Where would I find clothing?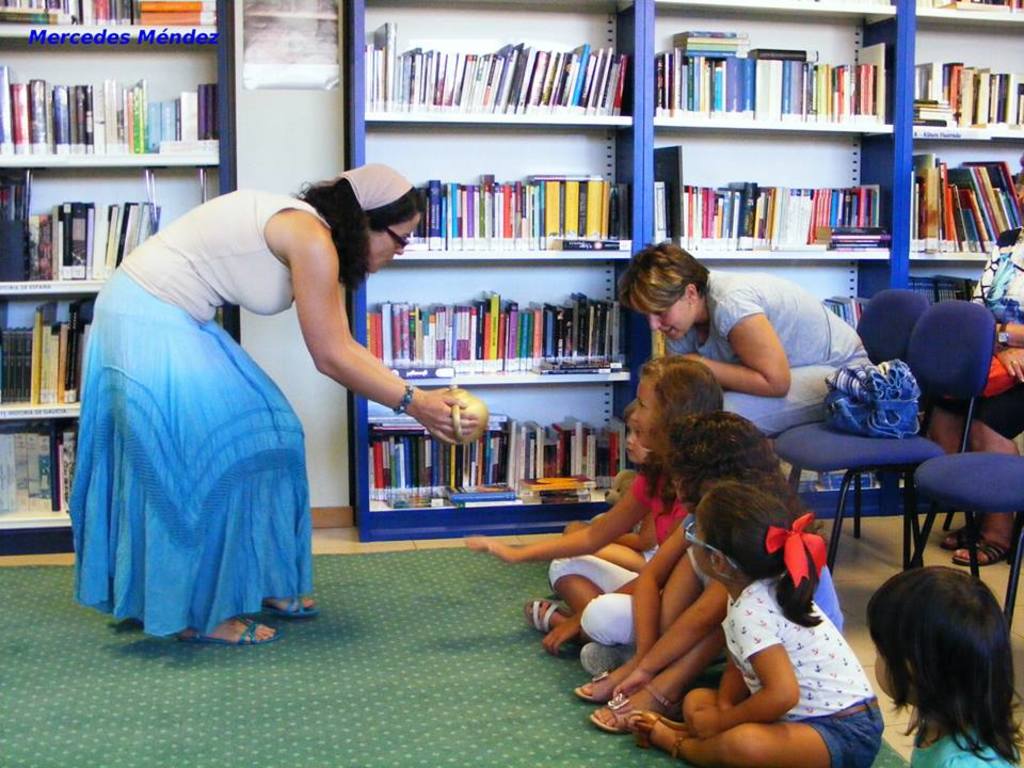
At 718,572,877,727.
